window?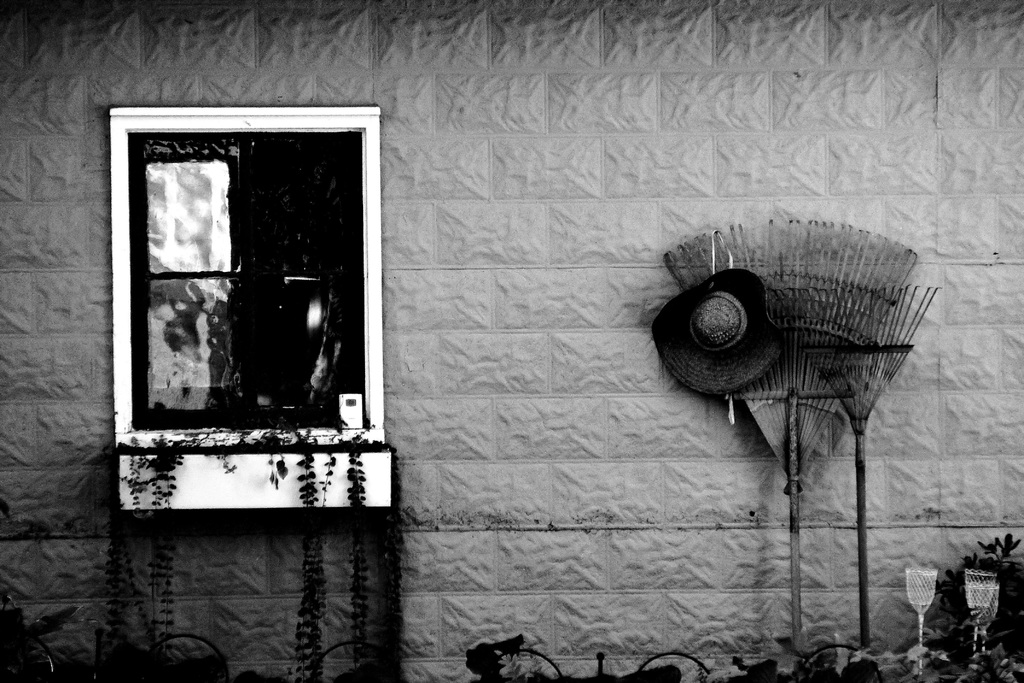
(113, 87, 382, 514)
